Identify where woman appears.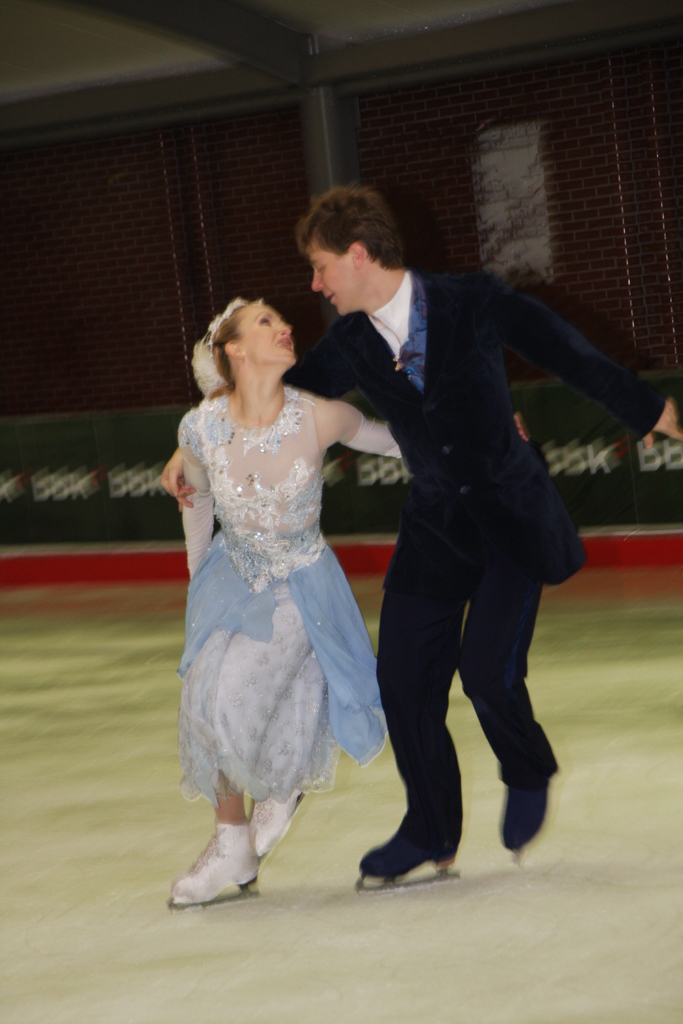
Appears at [left=158, top=275, right=406, bottom=899].
